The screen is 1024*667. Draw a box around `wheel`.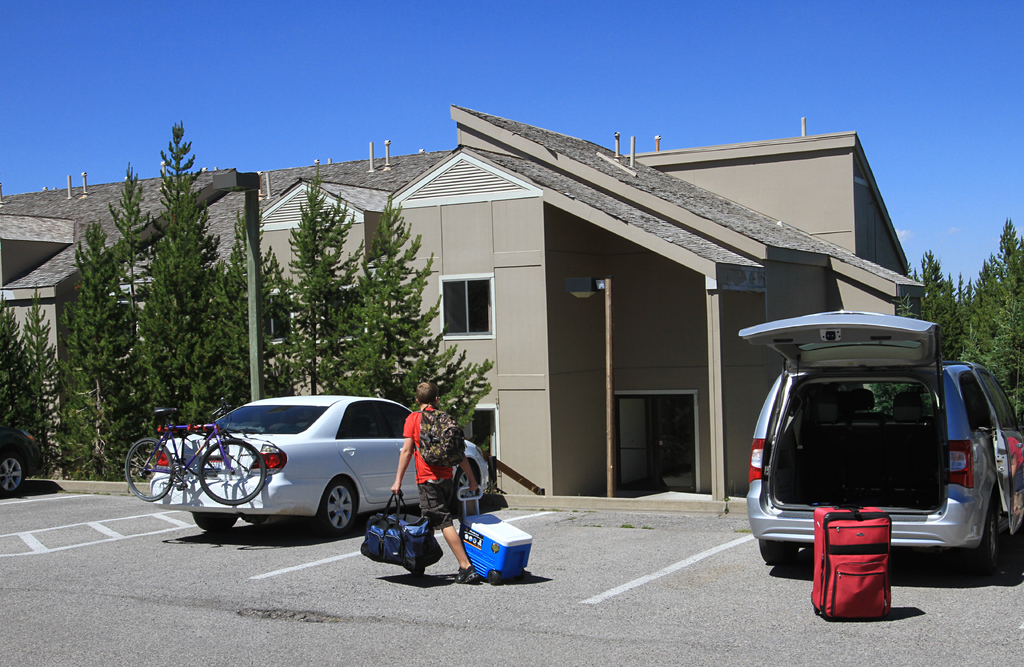
(194,511,241,536).
